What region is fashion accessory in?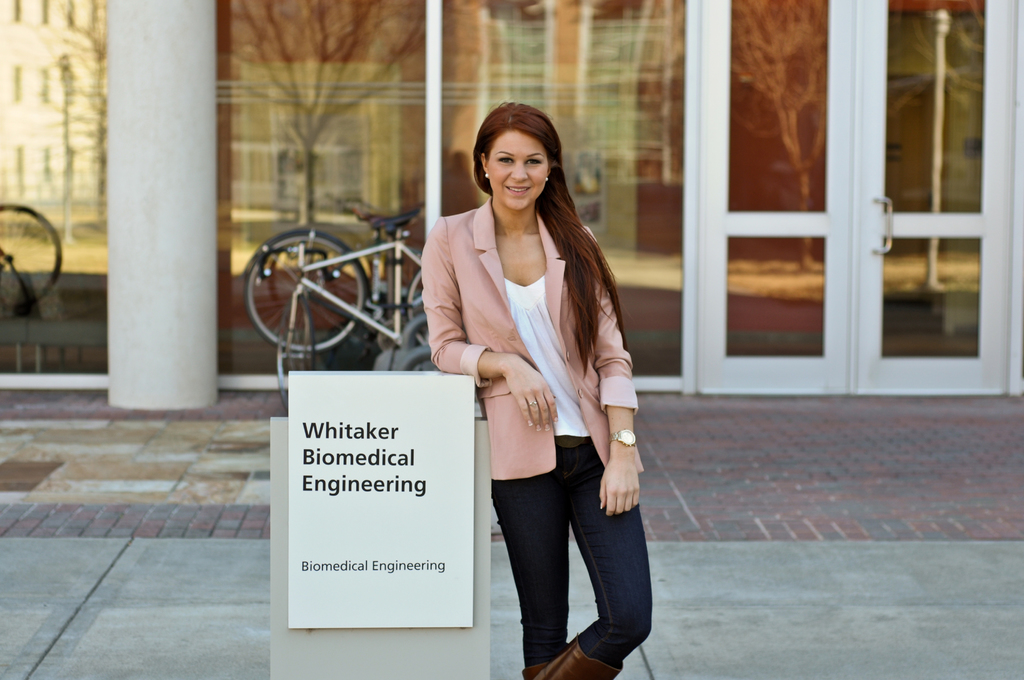
[x1=525, y1=403, x2=536, y2=408].
